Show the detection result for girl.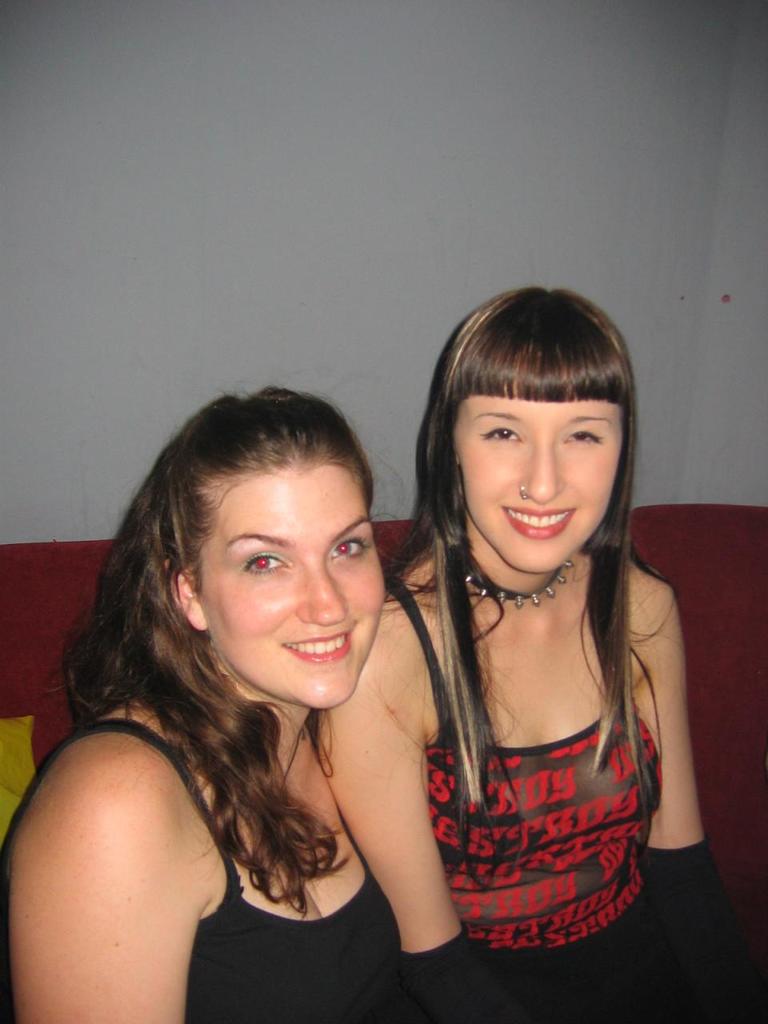
region(318, 286, 702, 1018).
